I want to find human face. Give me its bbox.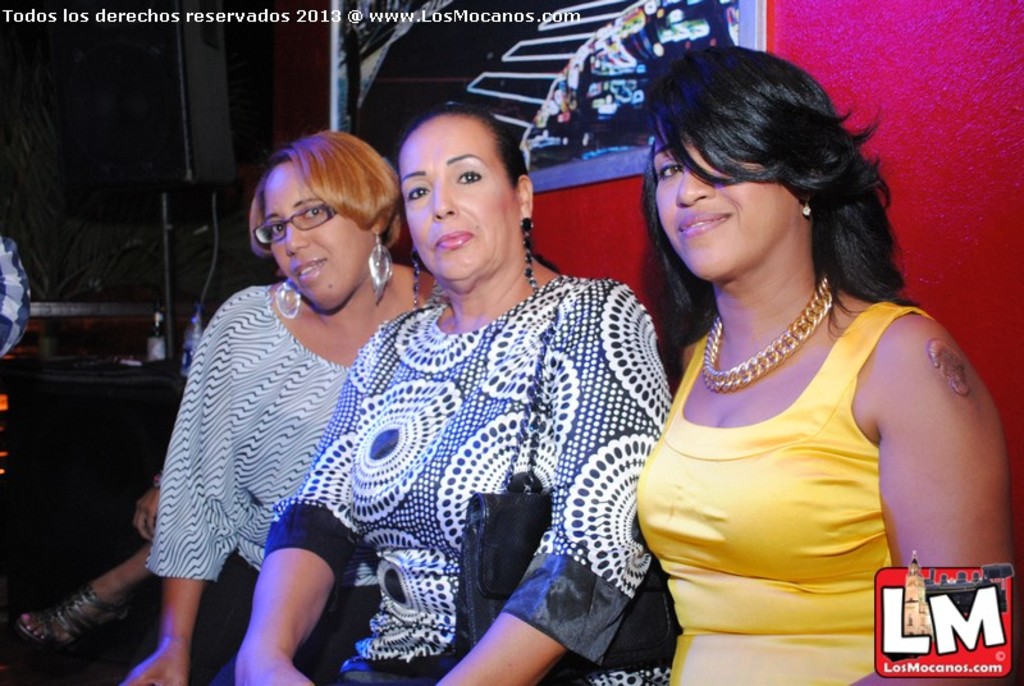
pyautogui.locateOnScreen(266, 164, 358, 310).
